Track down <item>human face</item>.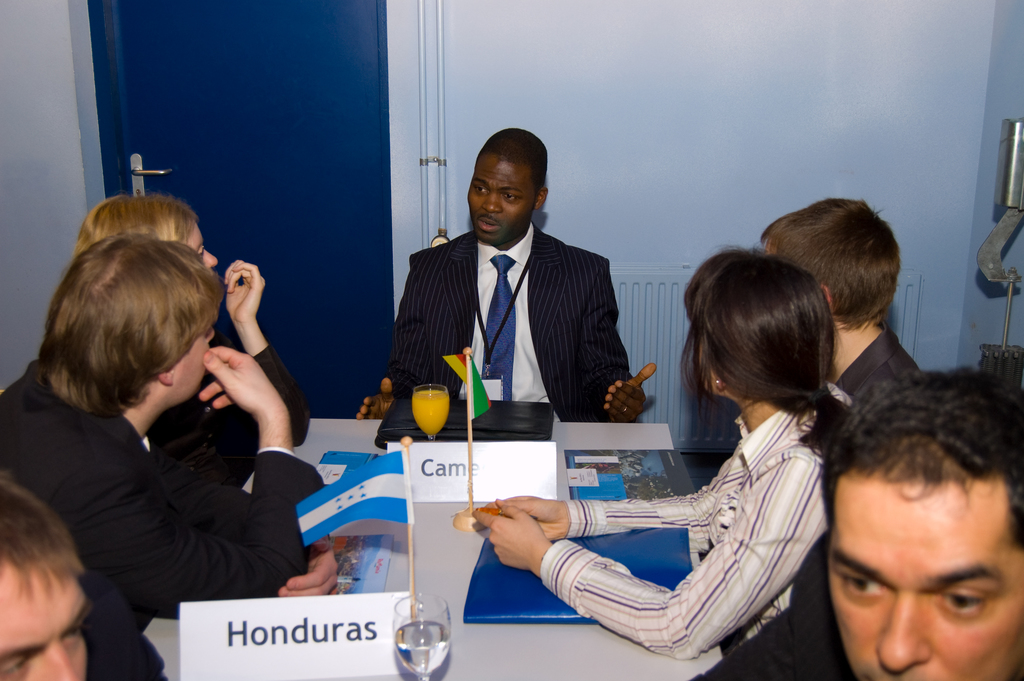
Tracked to region(184, 229, 218, 265).
